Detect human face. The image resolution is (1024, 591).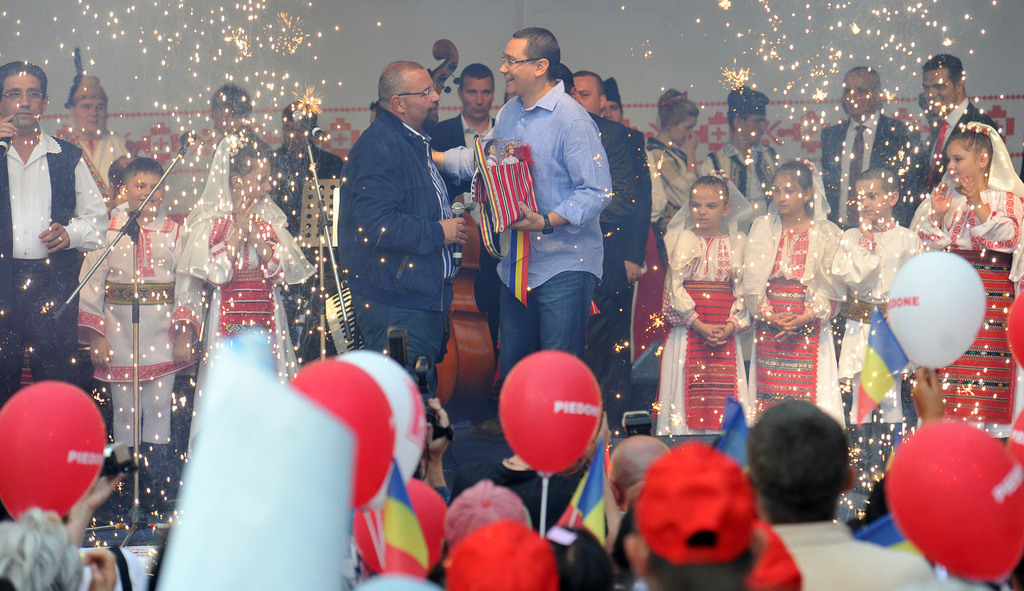
[left=404, top=73, right=440, bottom=127].
